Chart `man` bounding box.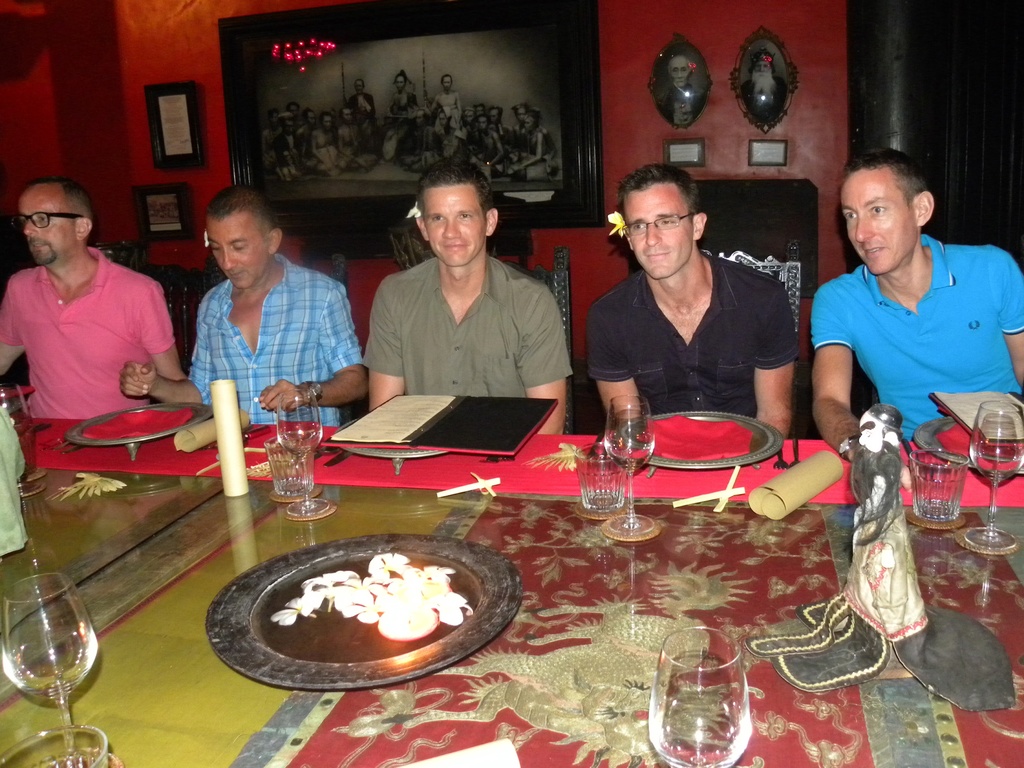
Charted: 781/159/1018/470.
